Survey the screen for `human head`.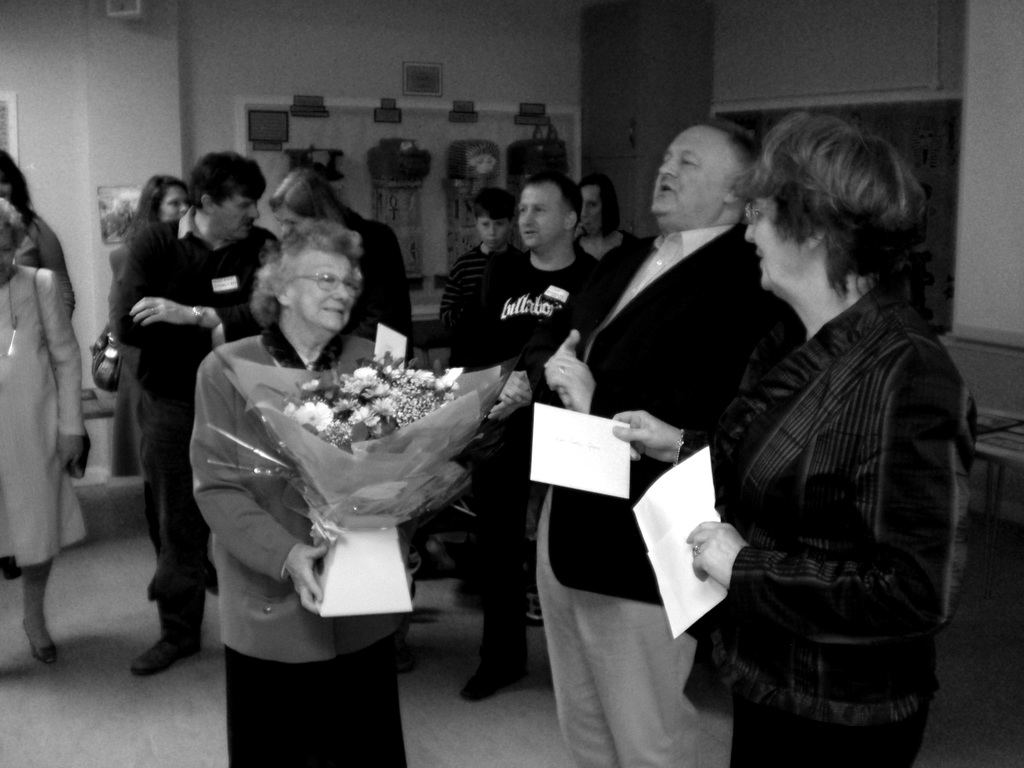
Survey found: [x1=516, y1=166, x2=584, y2=252].
